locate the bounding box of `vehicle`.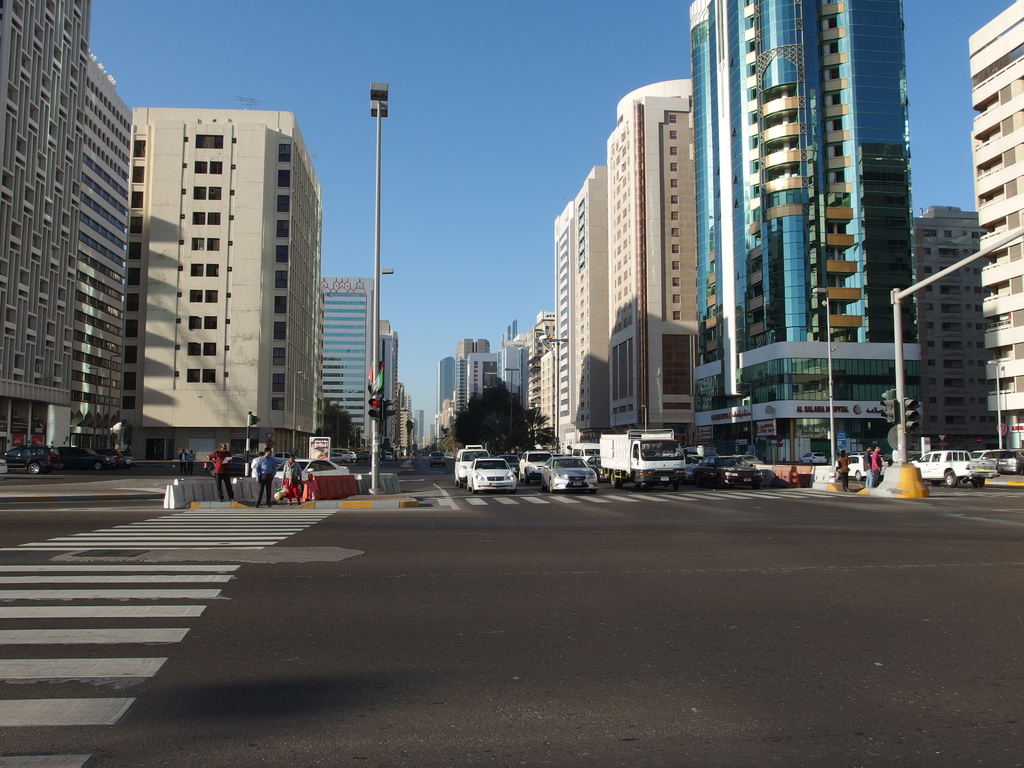
Bounding box: box=[429, 450, 445, 467].
